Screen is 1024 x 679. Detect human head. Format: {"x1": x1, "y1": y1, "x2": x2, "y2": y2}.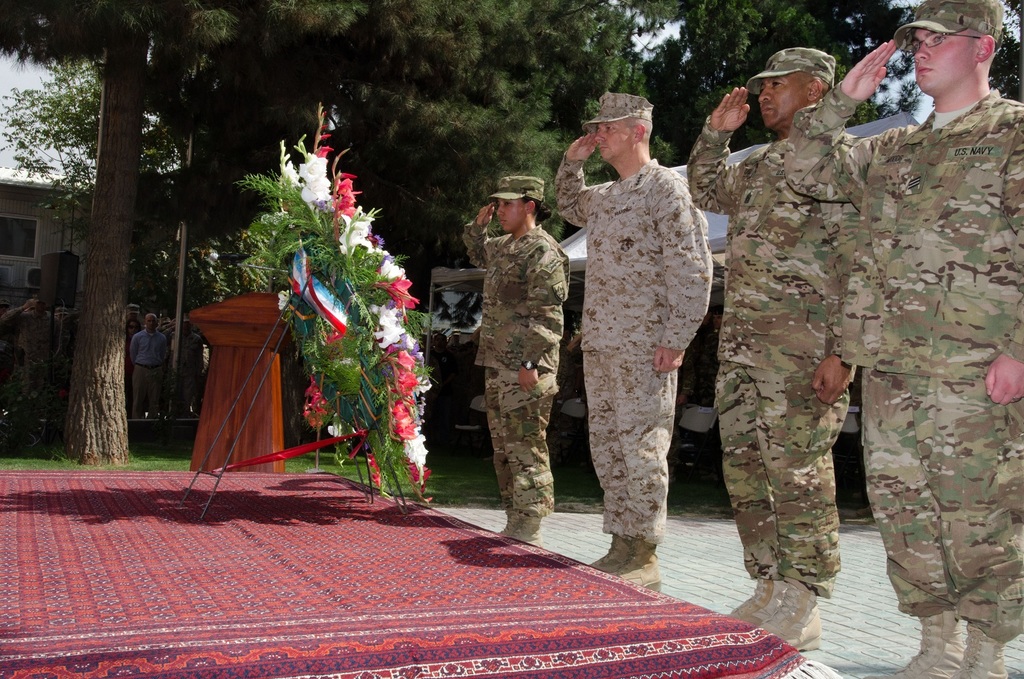
{"x1": 142, "y1": 313, "x2": 163, "y2": 337}.
